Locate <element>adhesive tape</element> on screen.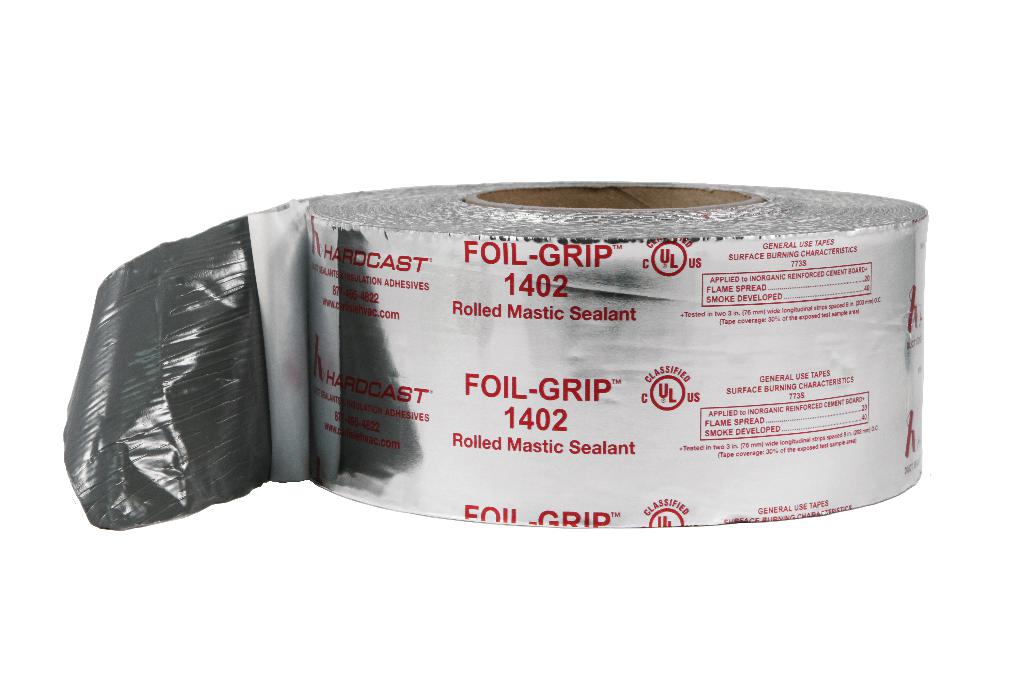
On screen at <bbox>61, 174, 925, 526</bbox>.
